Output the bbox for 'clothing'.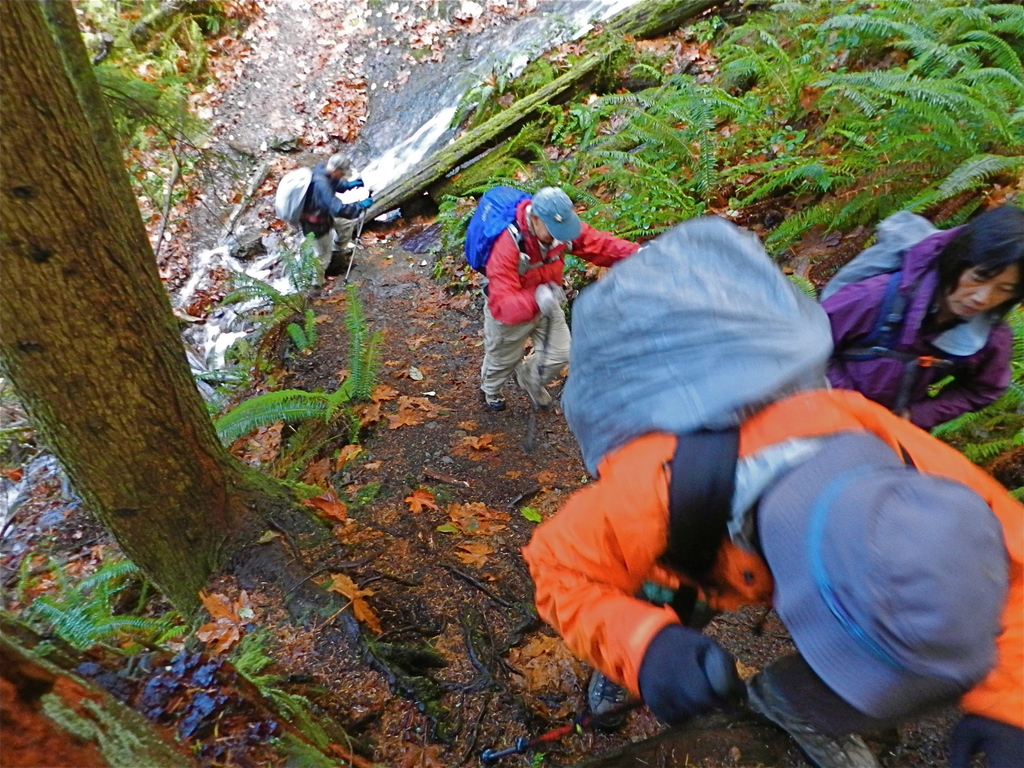
bbox=(822, 223, 1006, 433).
